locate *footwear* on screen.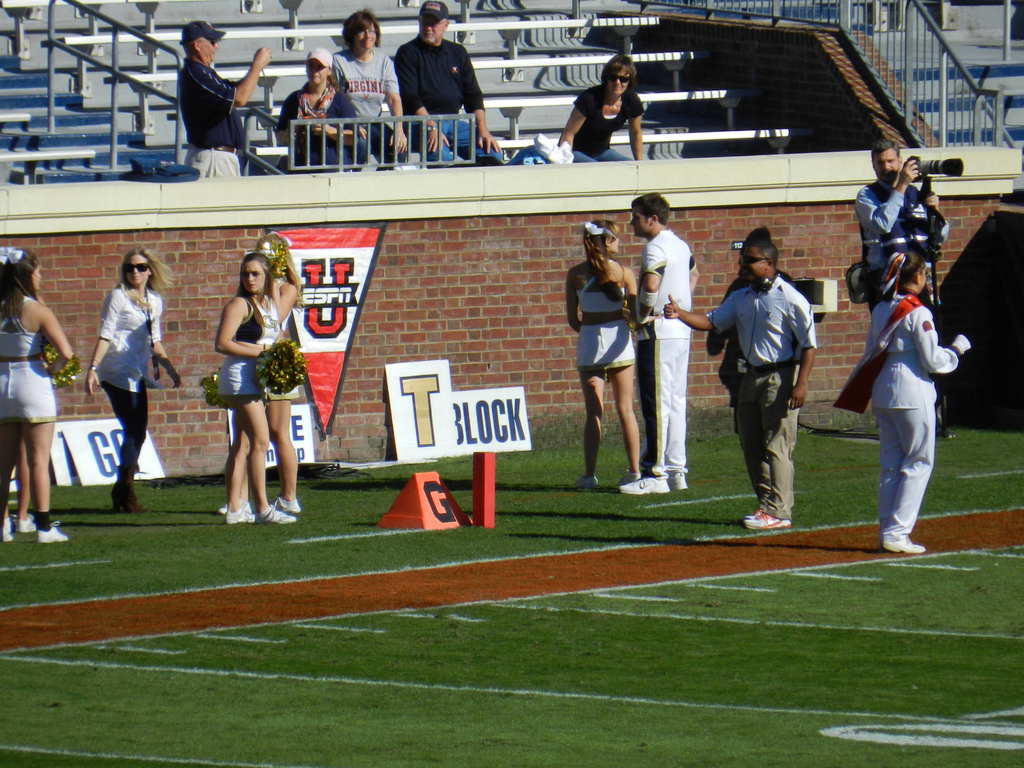
On screen at {"left": 669, "top": 468, "right": 692, "bottom": 495}.
